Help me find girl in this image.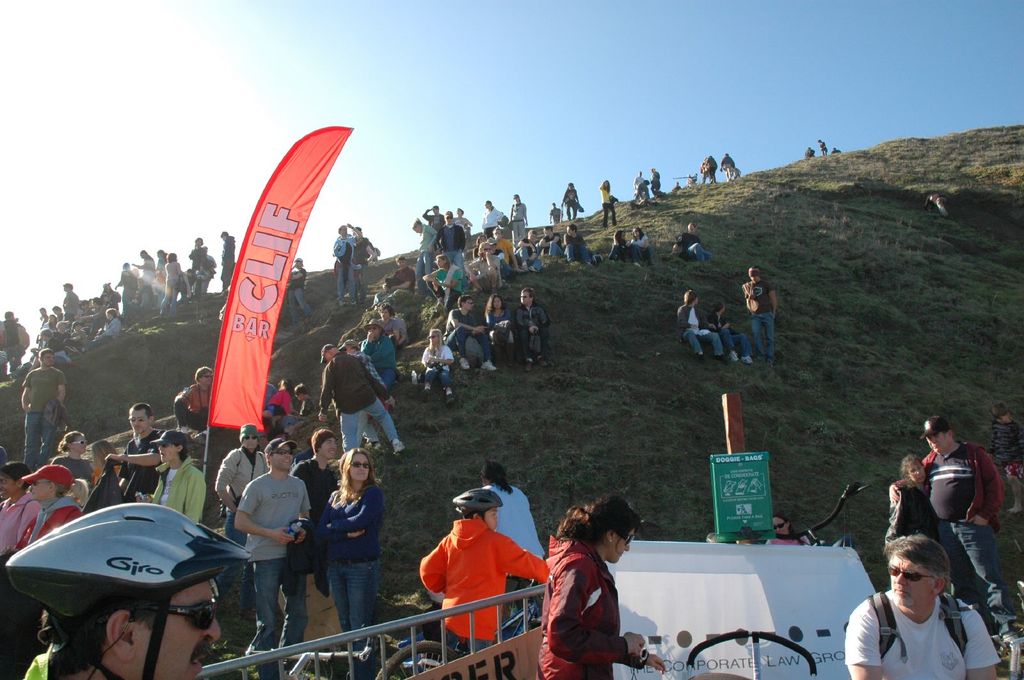
Found it: l=419, t=325, r=465, b=402.
